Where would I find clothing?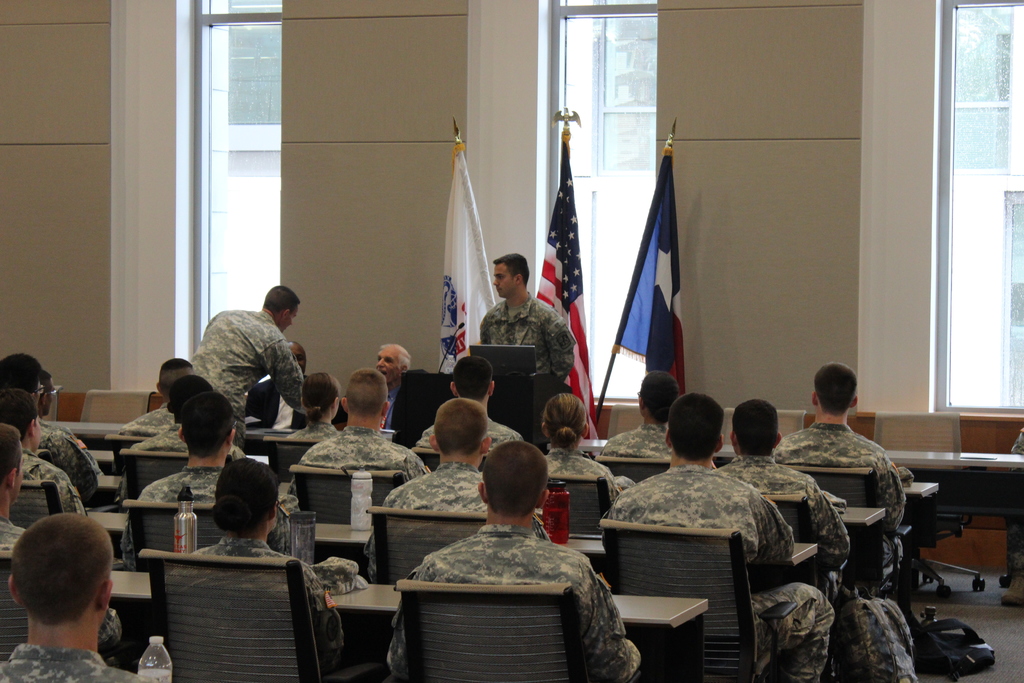
At Rect(119, 465, 287, 553).
